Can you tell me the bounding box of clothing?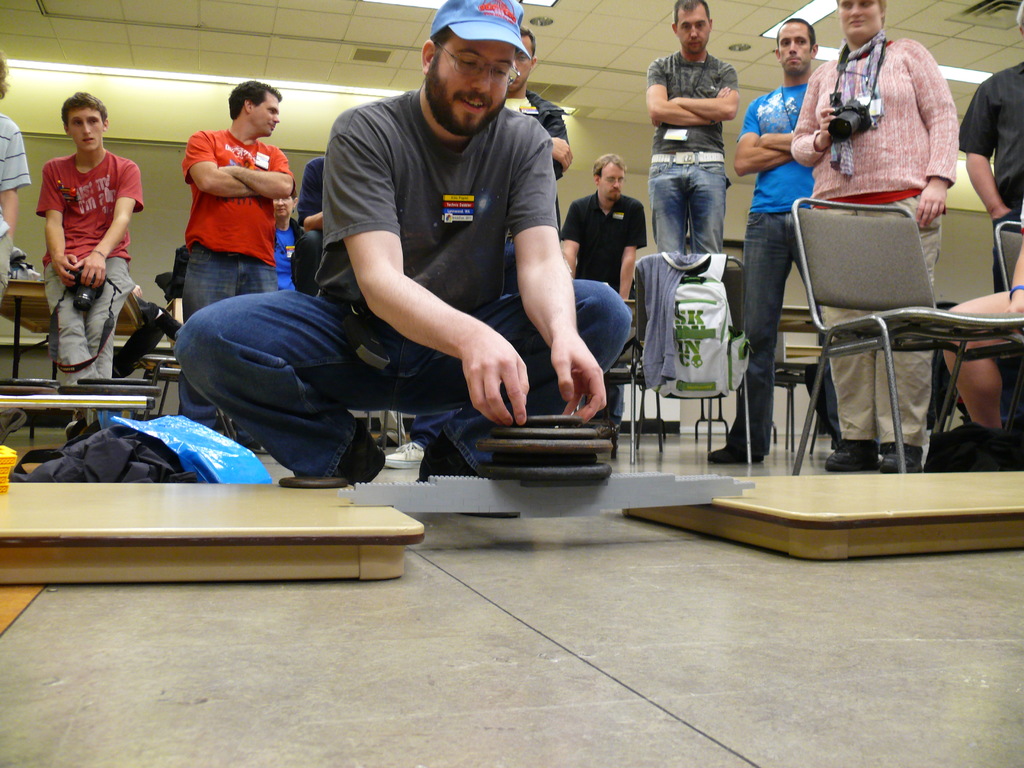
rect(954, 64, 1023, 294).
